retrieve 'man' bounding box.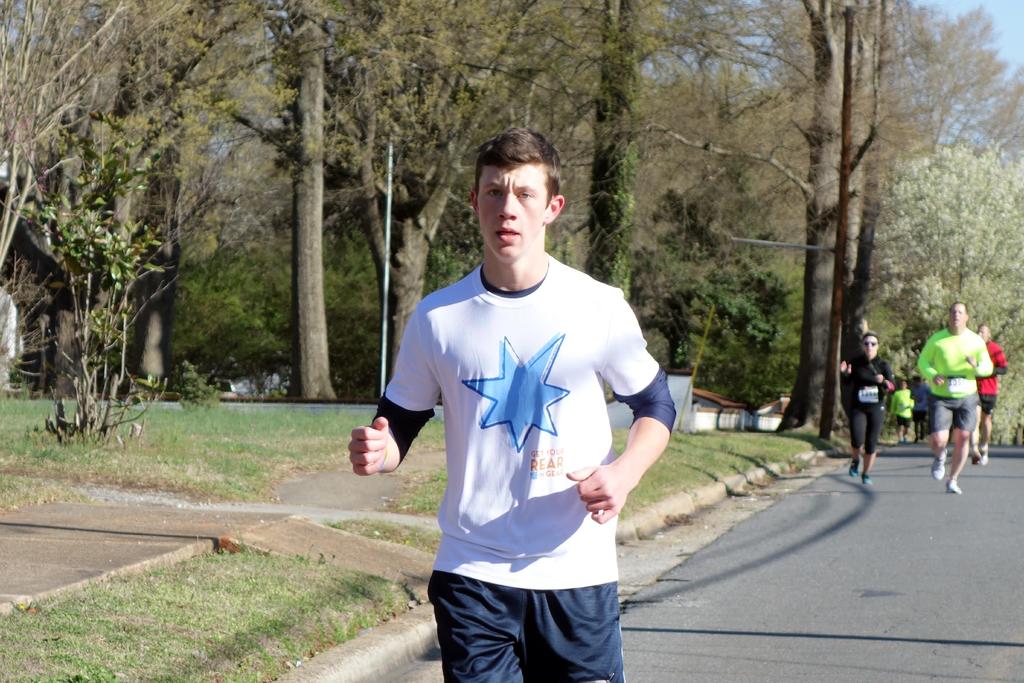
Bounding box: region(913, 299, 991, 493).
